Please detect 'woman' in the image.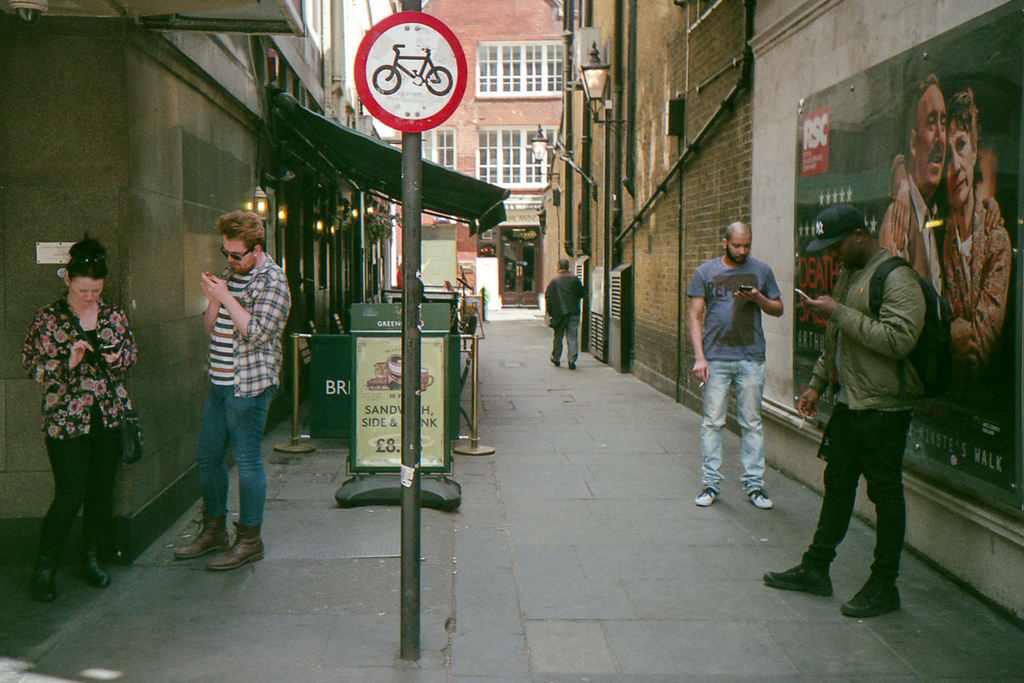
{"left": 28, "top": 239, "right": 140, "bottom": 604}.
